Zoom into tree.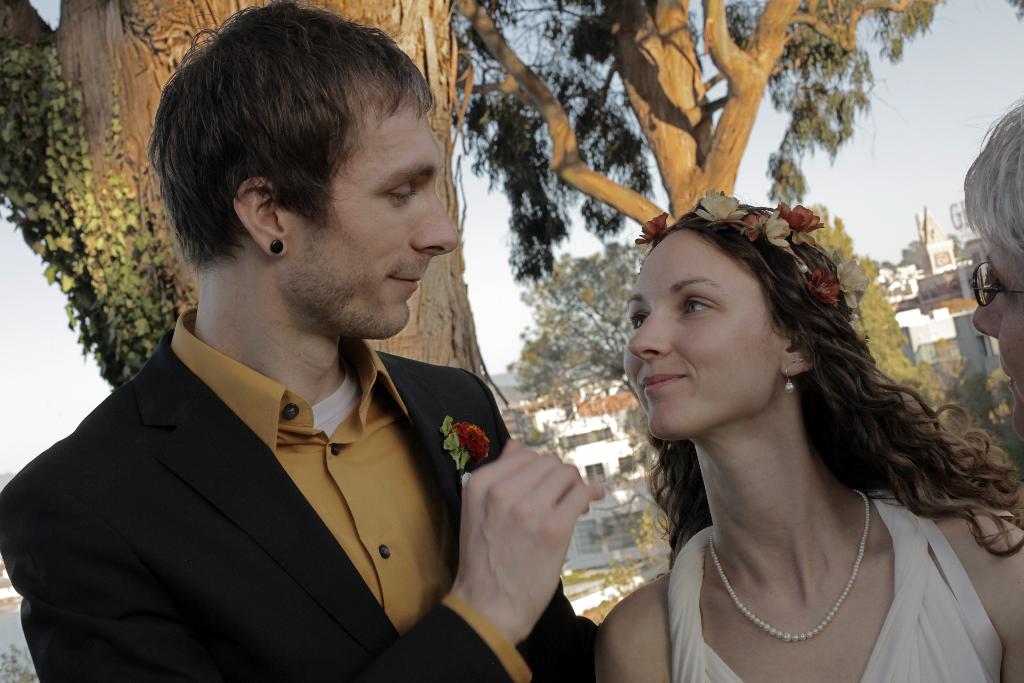
Zoom target: pyautogui.locateOnScreen(509, 238, 650, 443).
